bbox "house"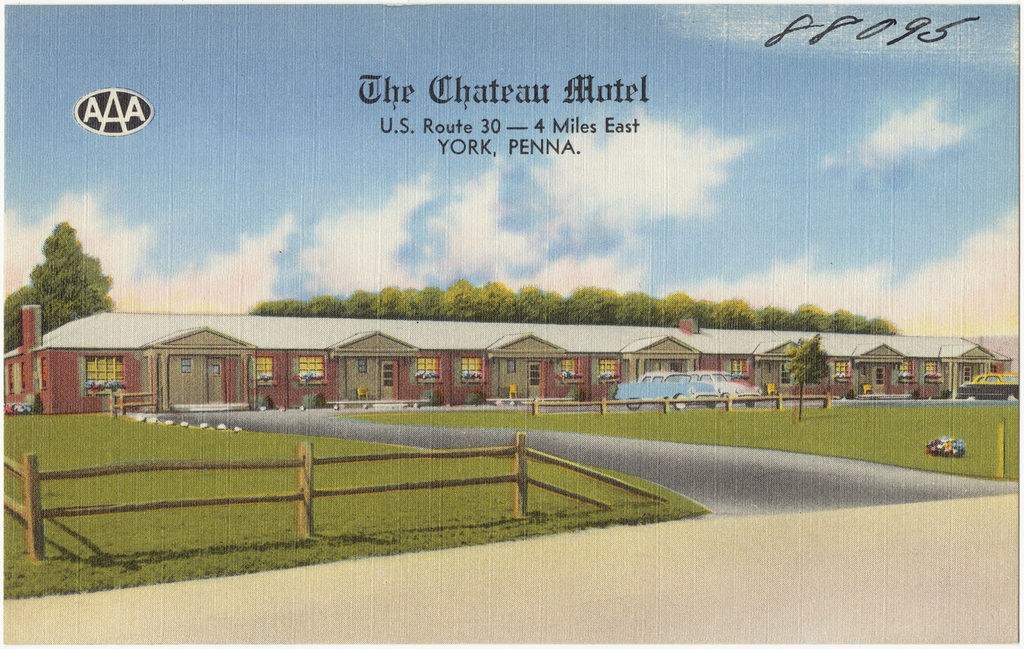
{"left": 1, "top": 303, "right": 1014, "bottom": 423}
